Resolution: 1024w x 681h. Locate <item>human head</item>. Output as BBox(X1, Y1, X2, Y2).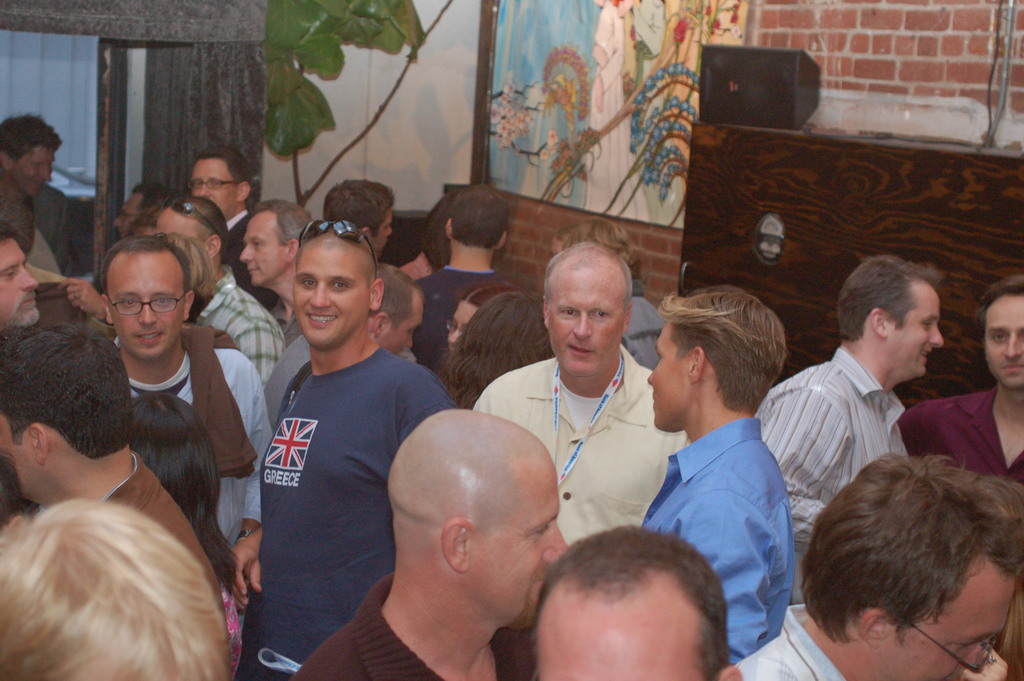
BBox(324, 179, 394, 255).
